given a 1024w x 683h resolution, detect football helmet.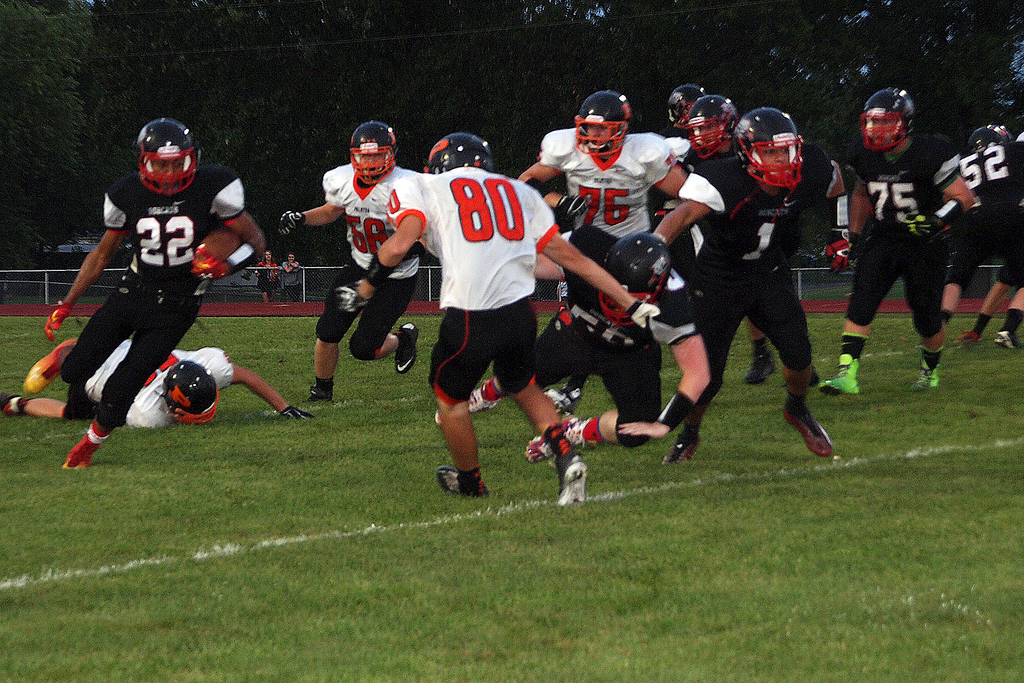
<box>678,86,749,156</box>.
